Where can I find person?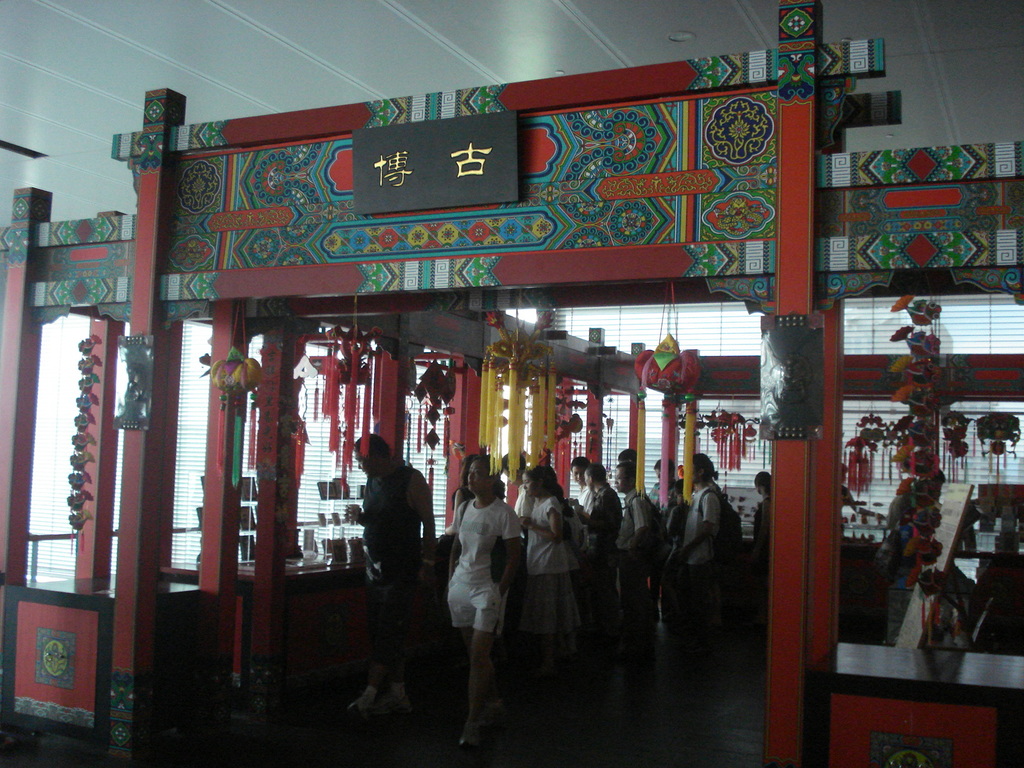
You can find it at BBox(750, 468, 770, 561).
